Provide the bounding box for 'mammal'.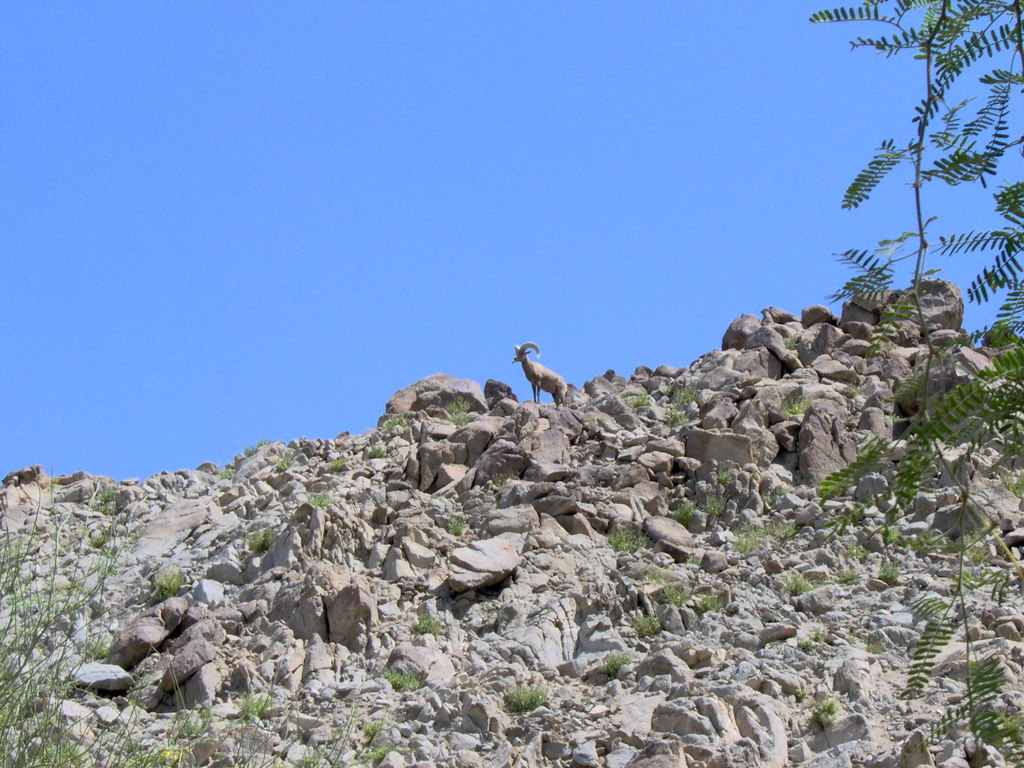
BBox(499, 340, 573, 421).
